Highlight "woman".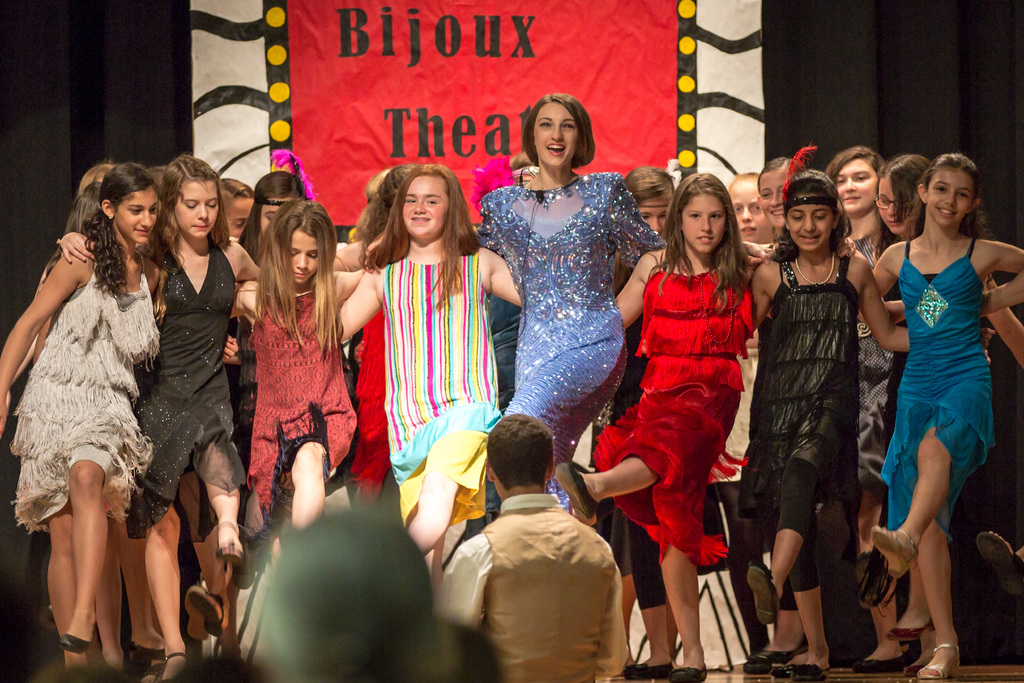
Highlighted region: BBox(15, 143, 204, 682).
